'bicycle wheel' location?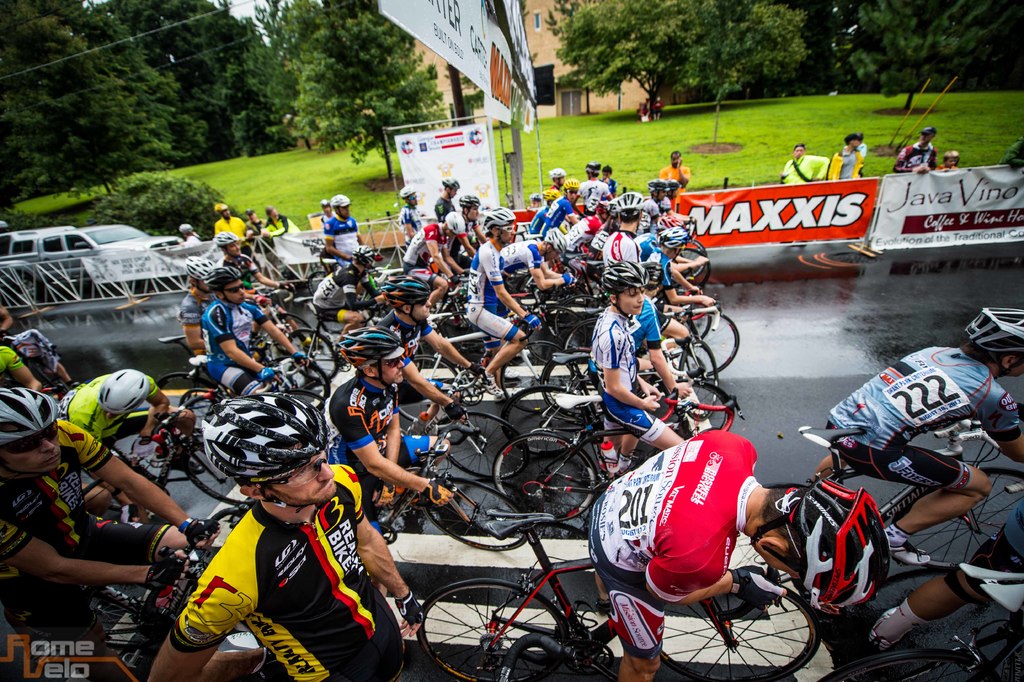
crop(307, 272, 328, 299)
